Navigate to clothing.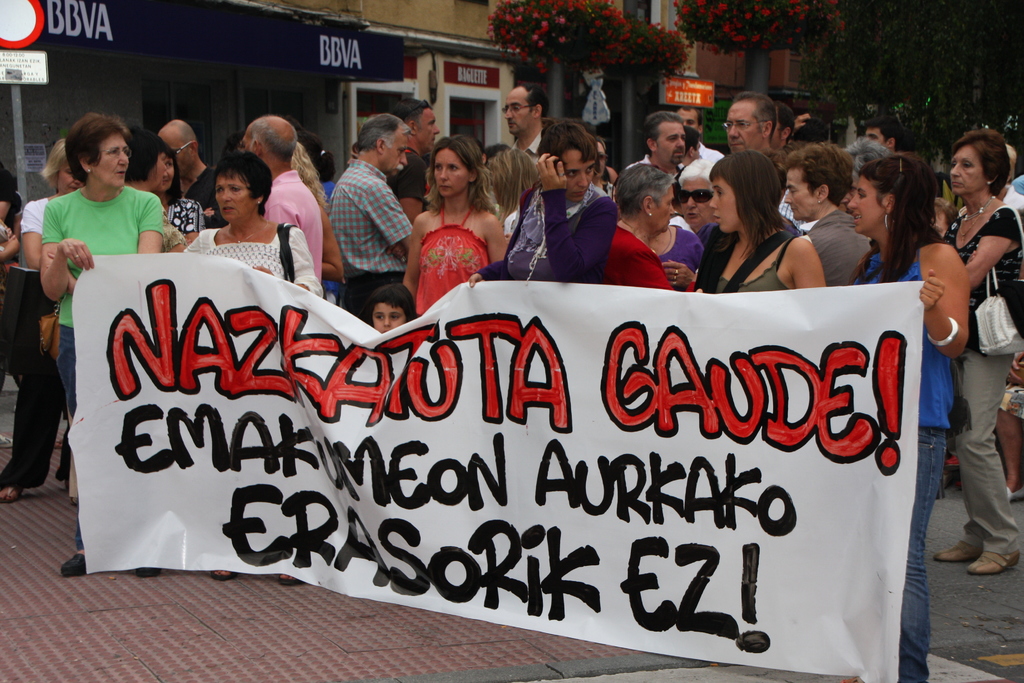
Navigation target: [269,167,342,298].
